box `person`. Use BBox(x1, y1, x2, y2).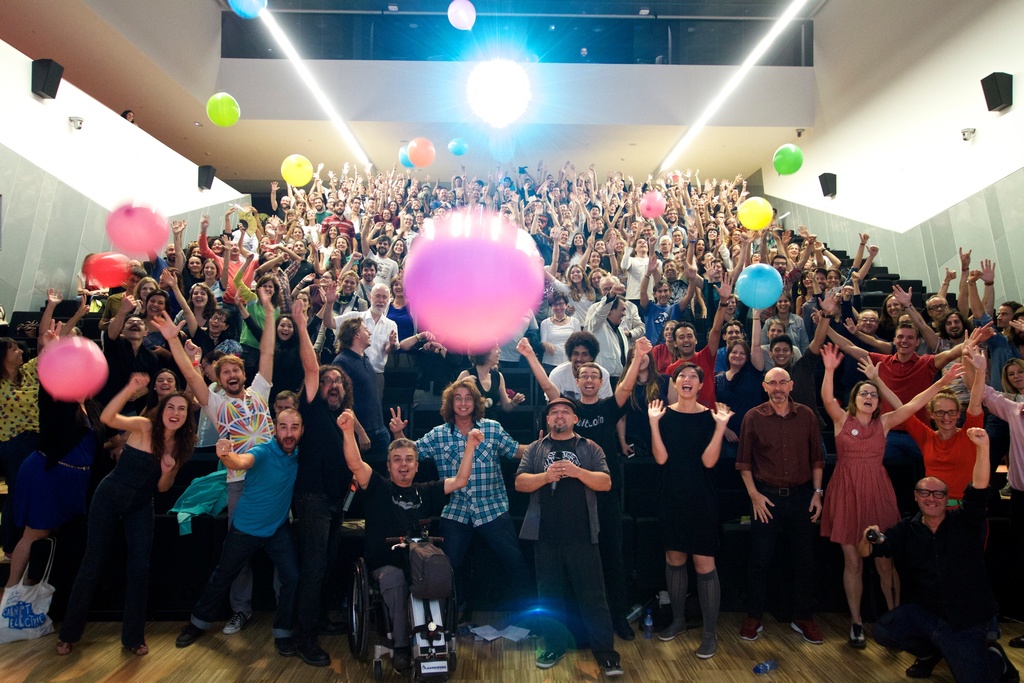
BBox(611, 238, 624, 289).
